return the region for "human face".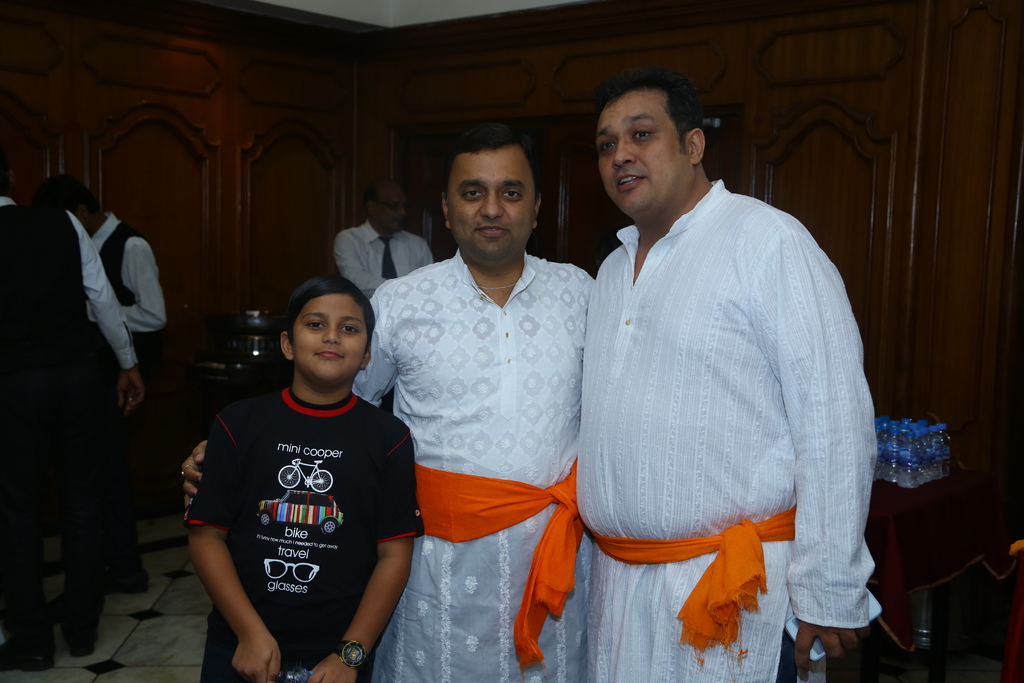
448/155/535/265.
